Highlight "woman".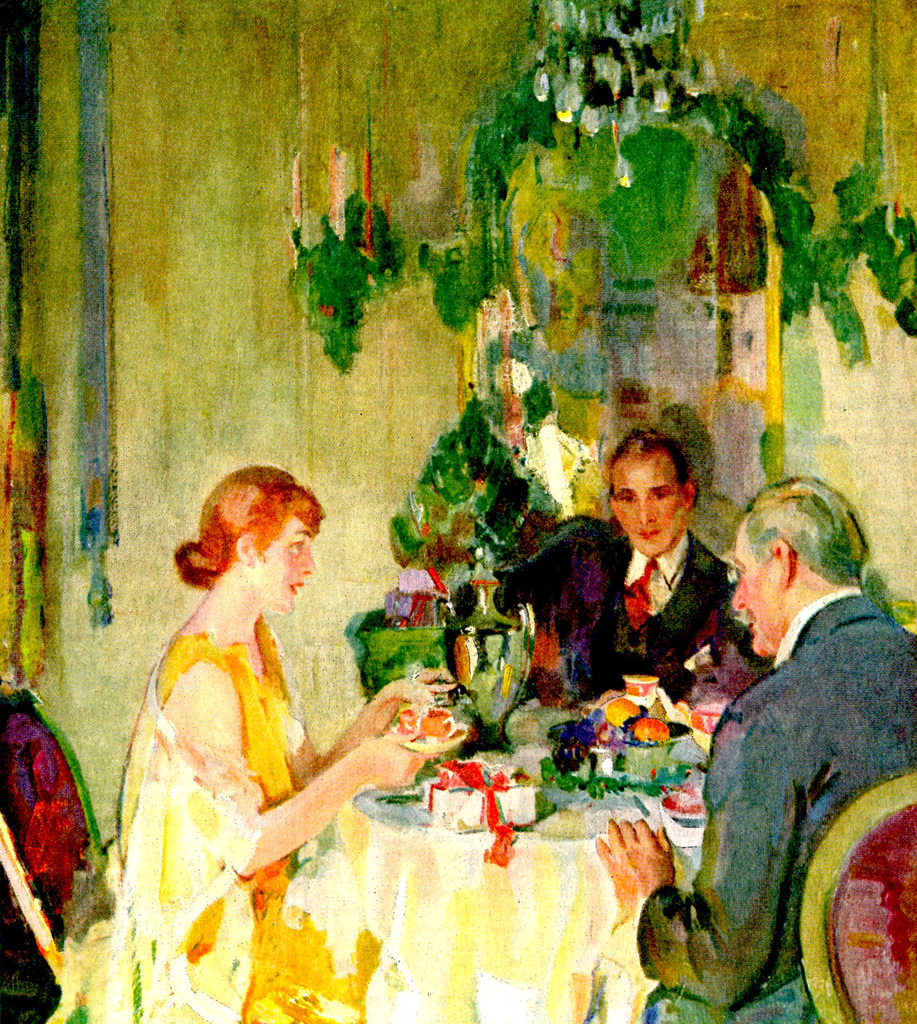
Highlighted region: 127, 466, 436, 1008.
